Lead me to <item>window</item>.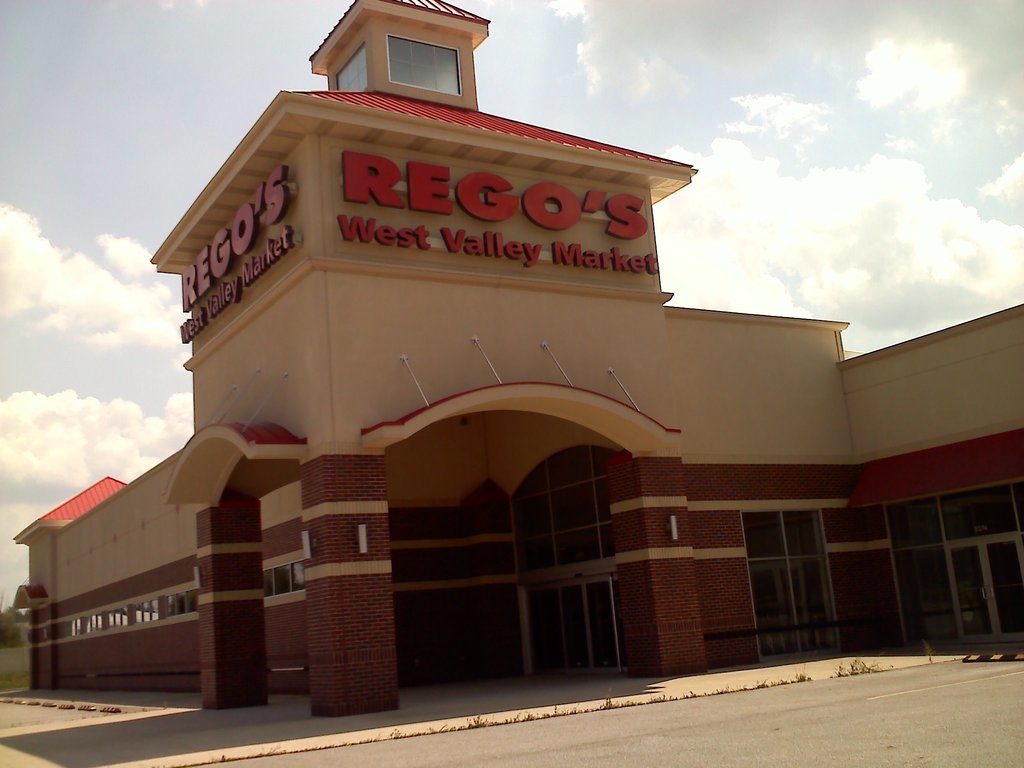
Lead to bbox=[517, 447, 618, 575].
